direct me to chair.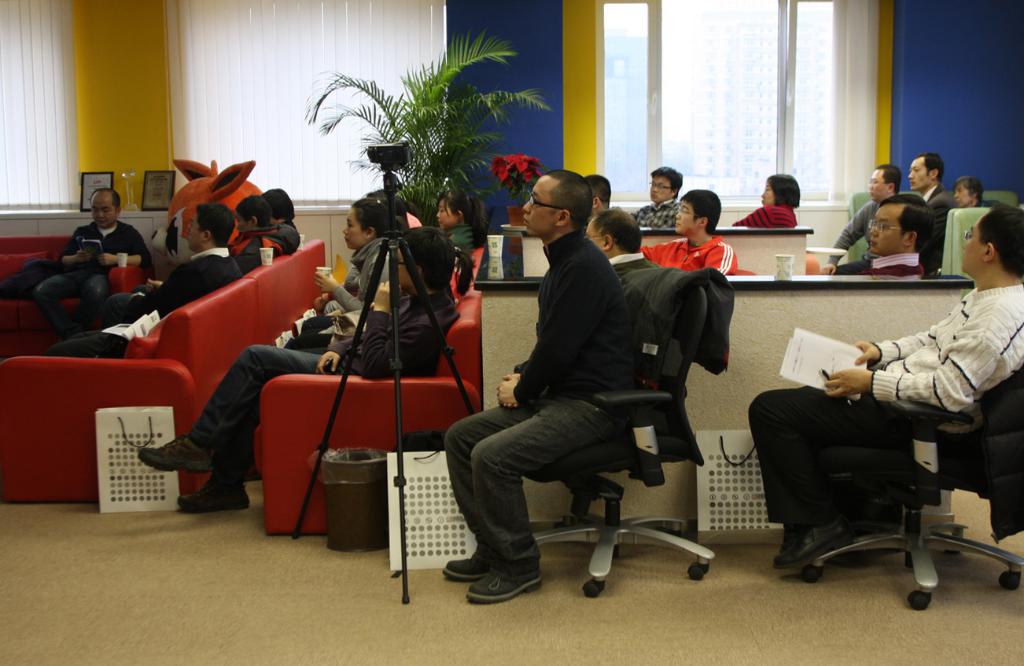
Direction: region(760, 329, 1000, 613).
